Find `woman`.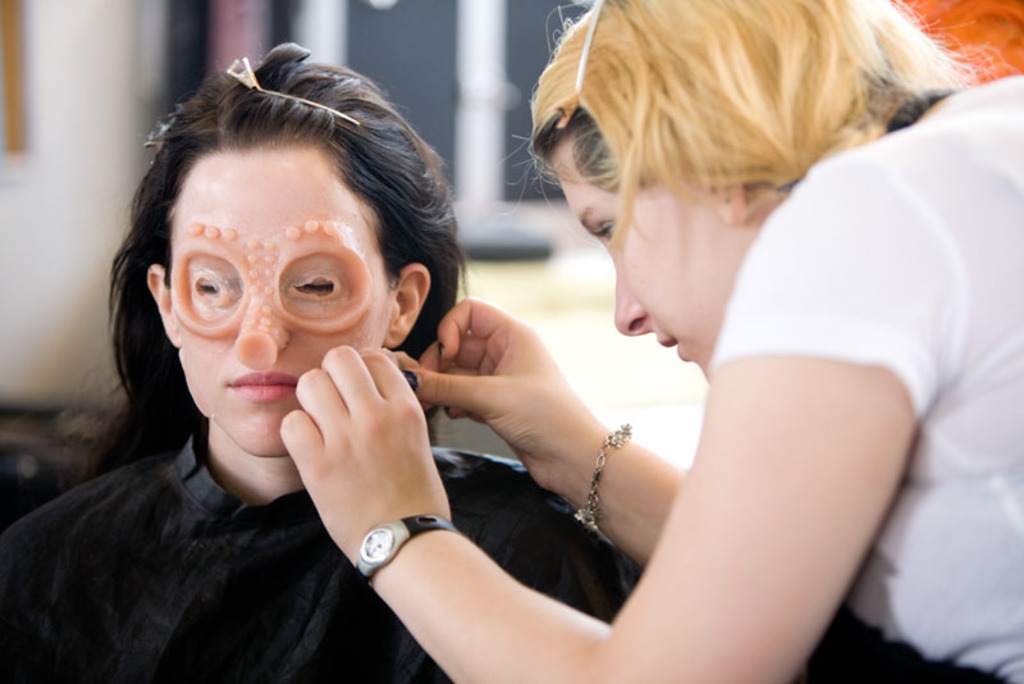
275 0 1023 683.
